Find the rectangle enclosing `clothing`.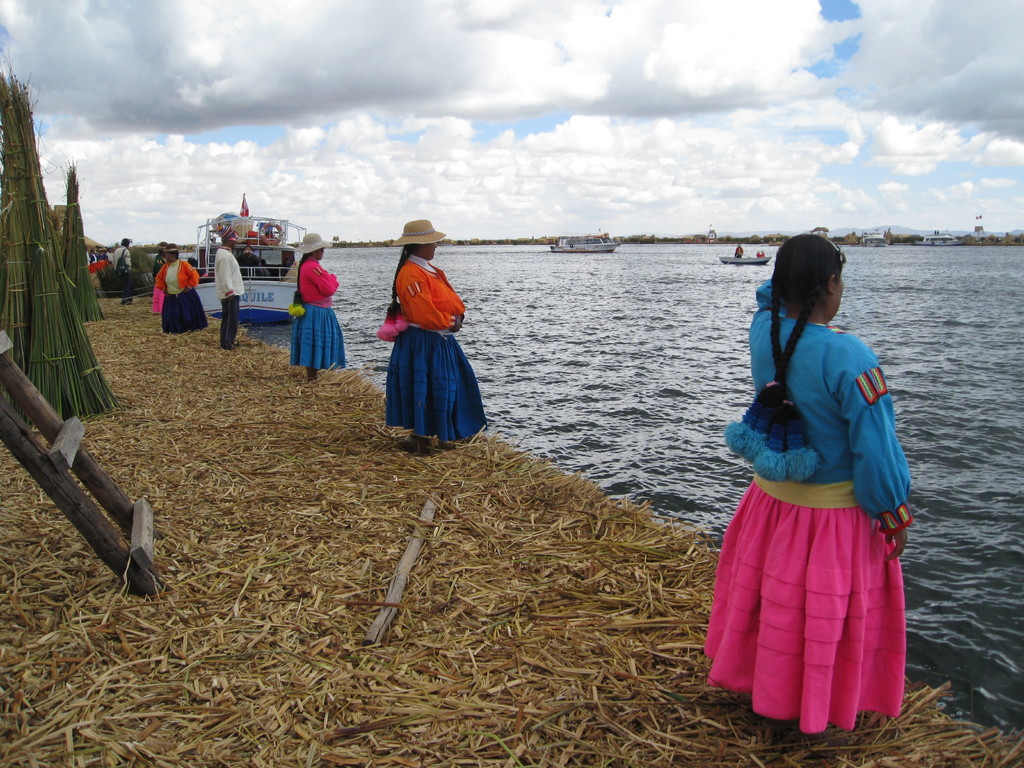
211 245 244 348.
